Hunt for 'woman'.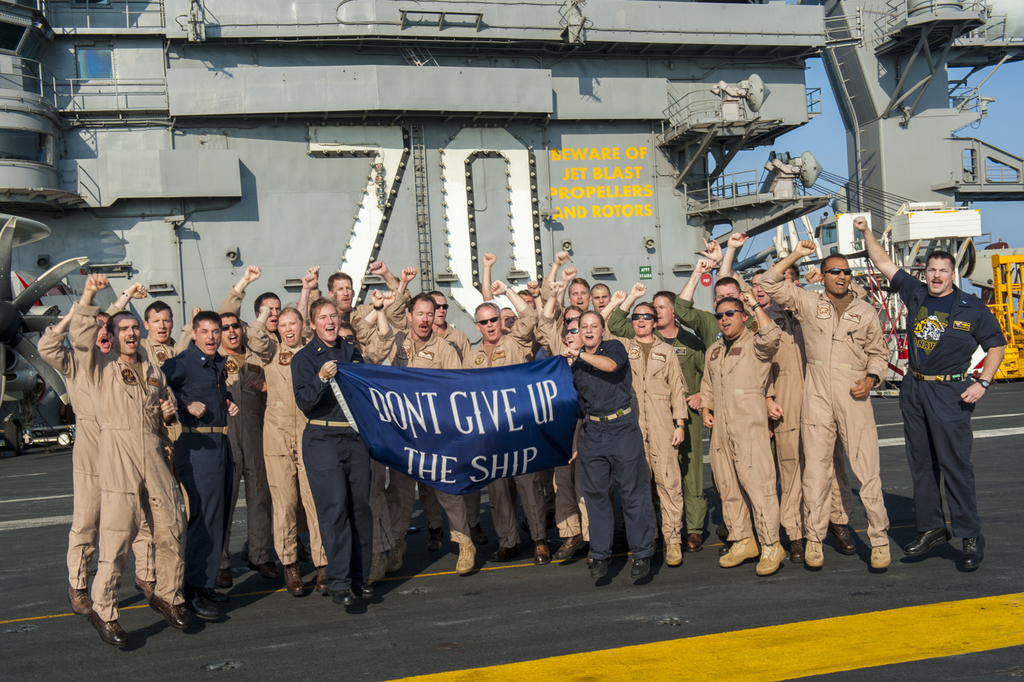
Hunted down at (248, 302, 333, 592).
